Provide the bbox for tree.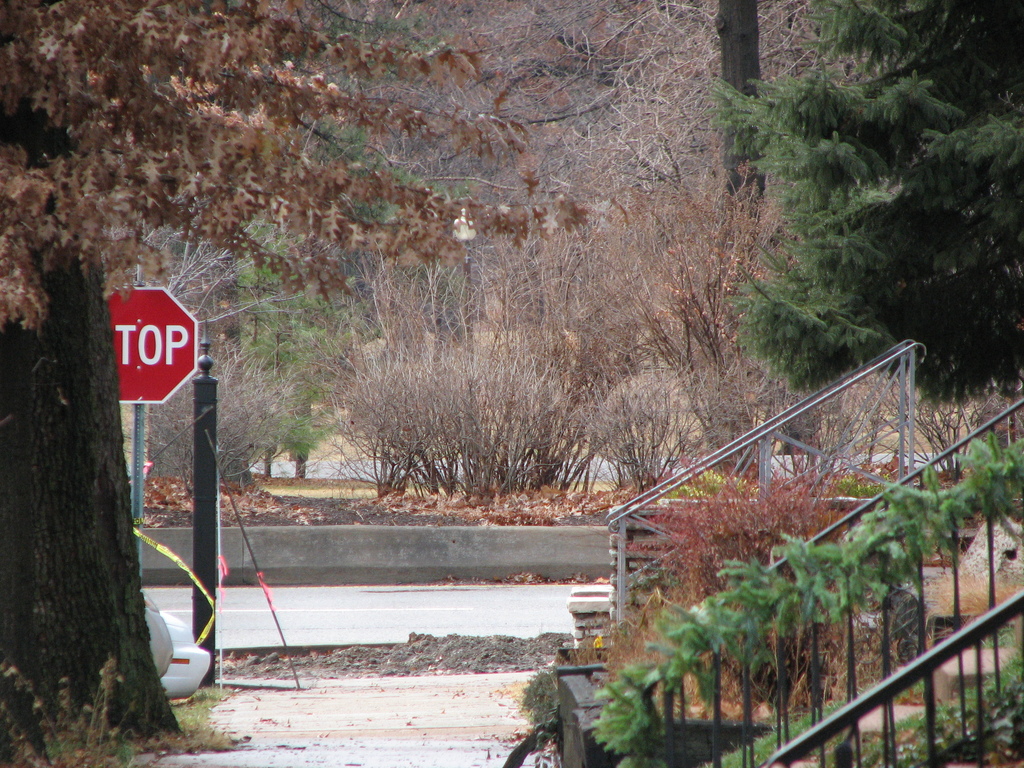
crop(209, 0, 505, 490).
